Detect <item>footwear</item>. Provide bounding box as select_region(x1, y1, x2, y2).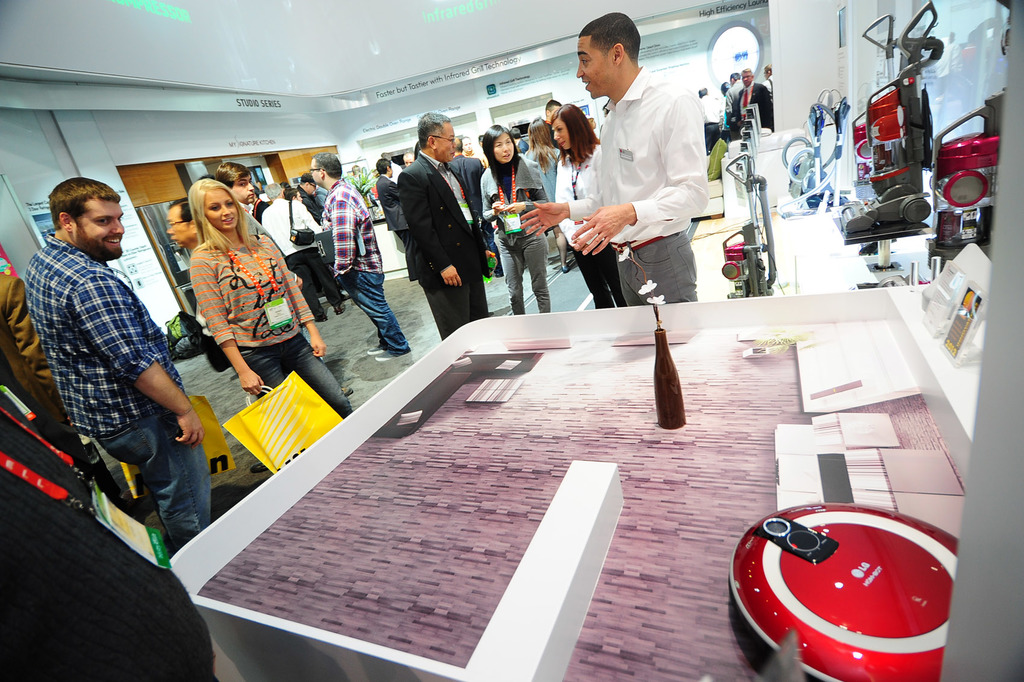
select_region(371, 351, 403, 361).
